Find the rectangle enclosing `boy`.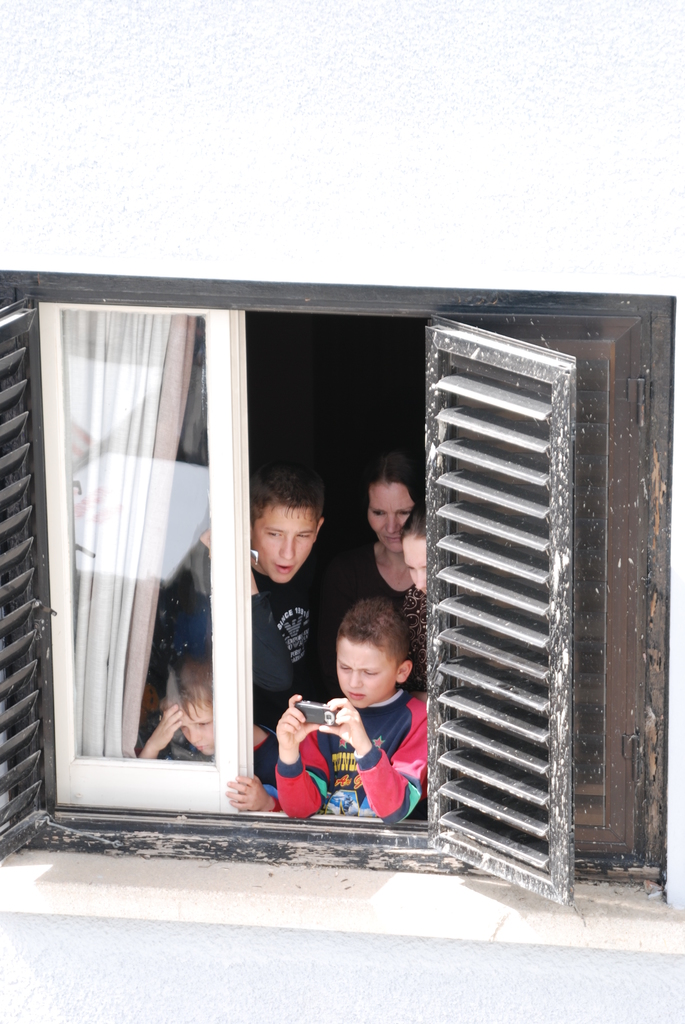
x1=169 y1=457 x2=328 y2=760.
